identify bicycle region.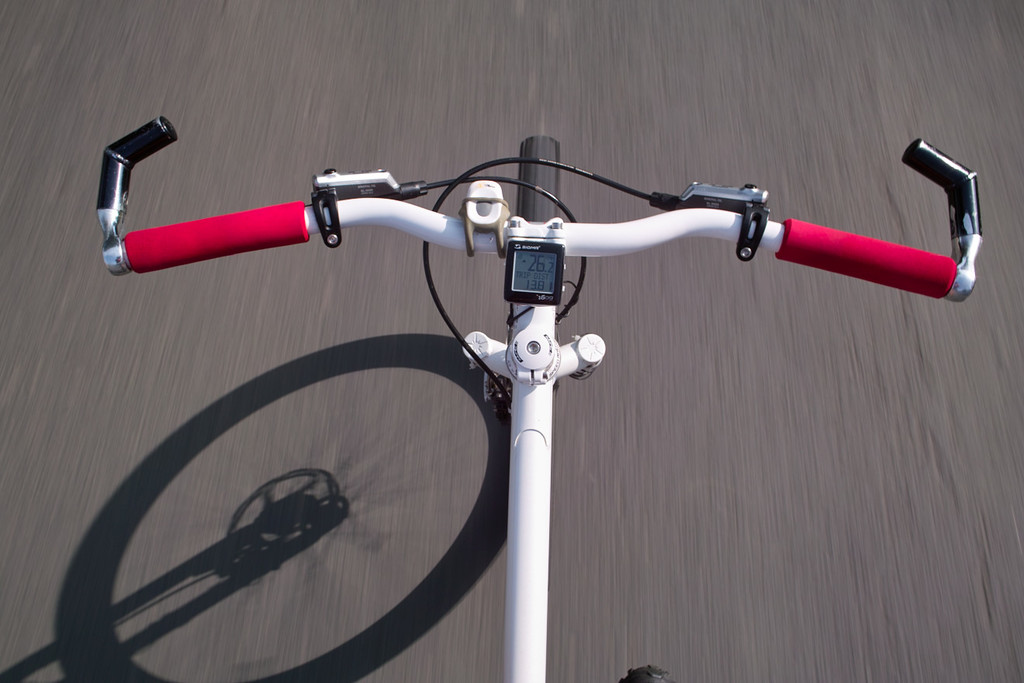
Region: crop(74, 16, 1023, 620).
